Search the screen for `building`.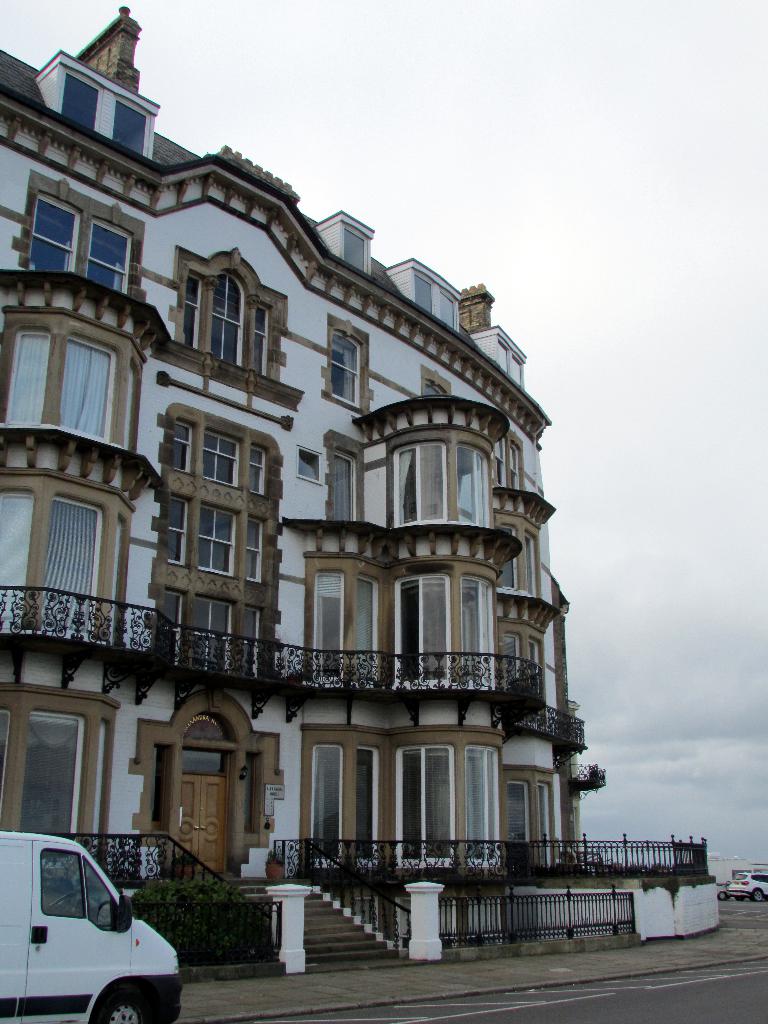
Found at {"x1": 0, "y1": 5, "x2": 606, "y2": 966}.
